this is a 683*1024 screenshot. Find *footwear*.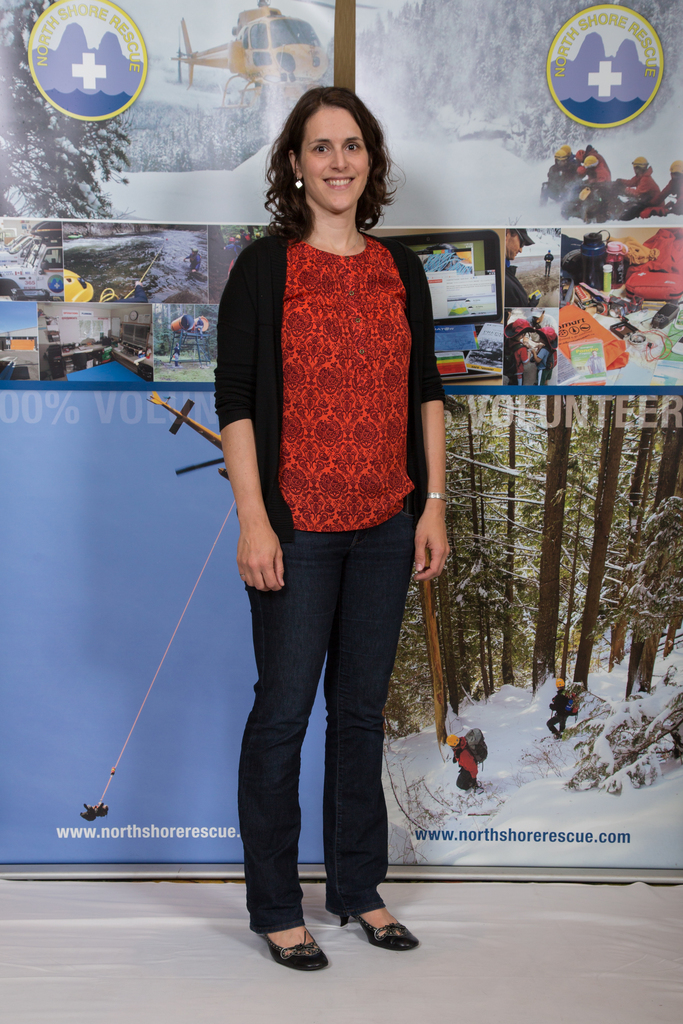
Bounding box: (342, 904, 416, 959).
